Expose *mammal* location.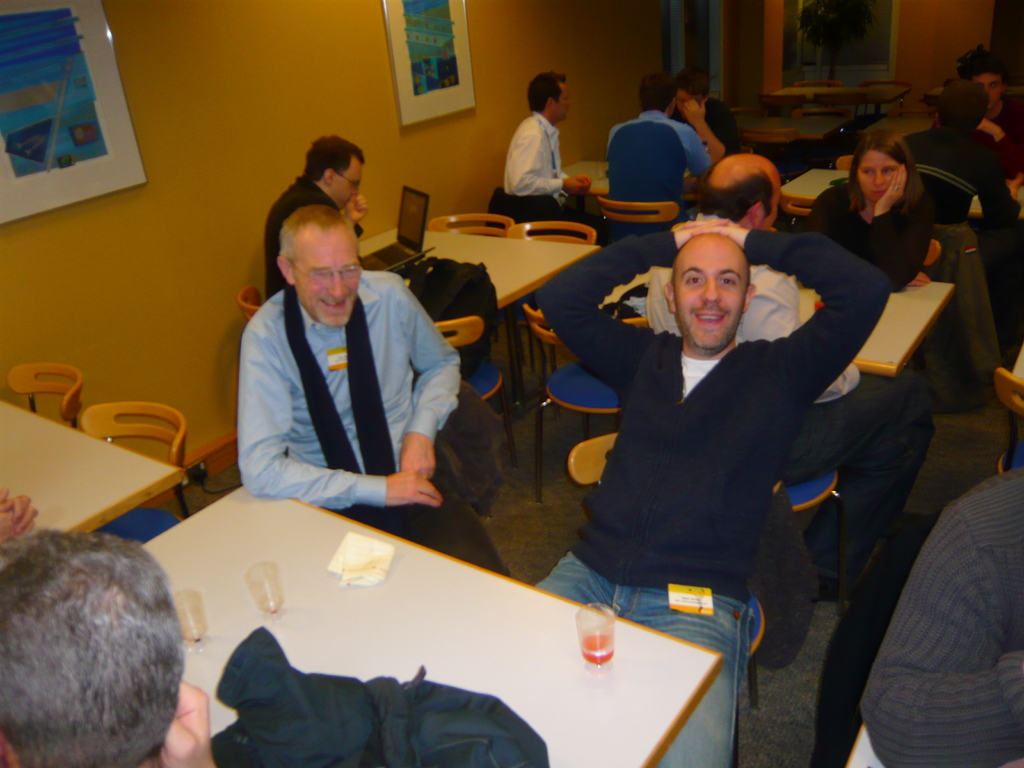
Exposed at pyautogui.locateOnScreen(660, 67, 746, 167).
